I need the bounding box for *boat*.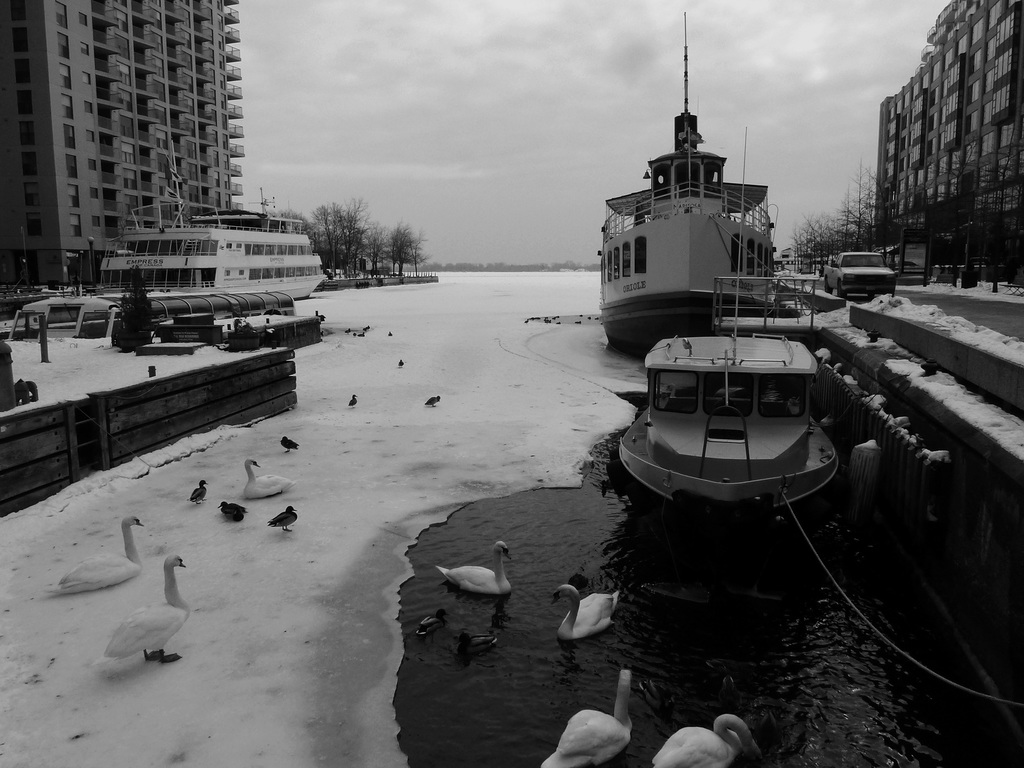
Here it is: box(224, 305, 327, 355).
